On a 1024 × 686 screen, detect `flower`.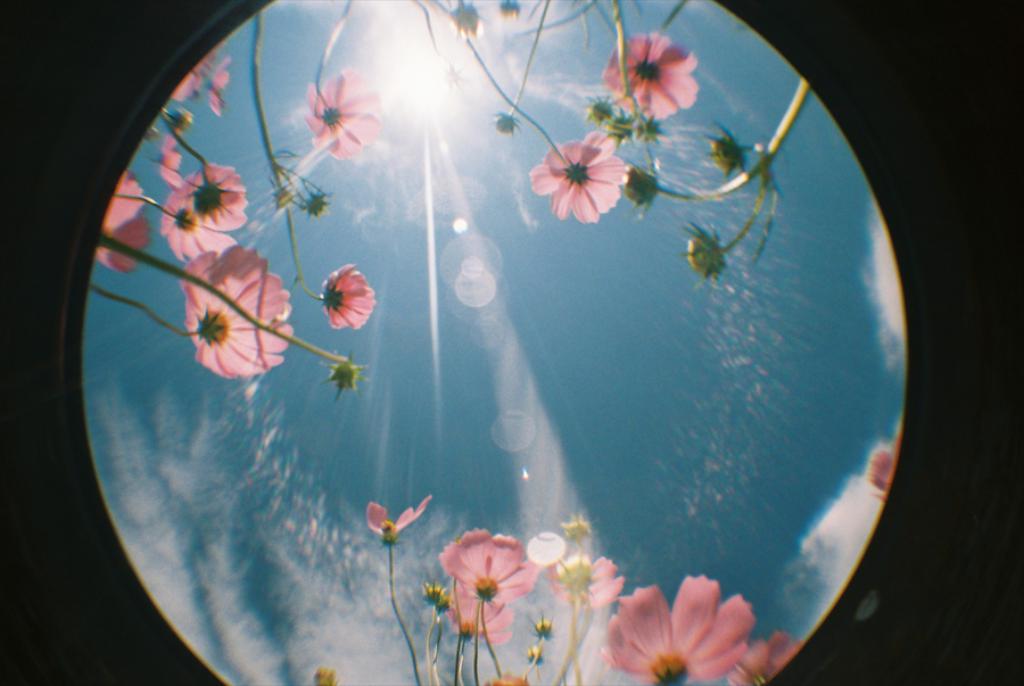
616, 162, 674, 212.
